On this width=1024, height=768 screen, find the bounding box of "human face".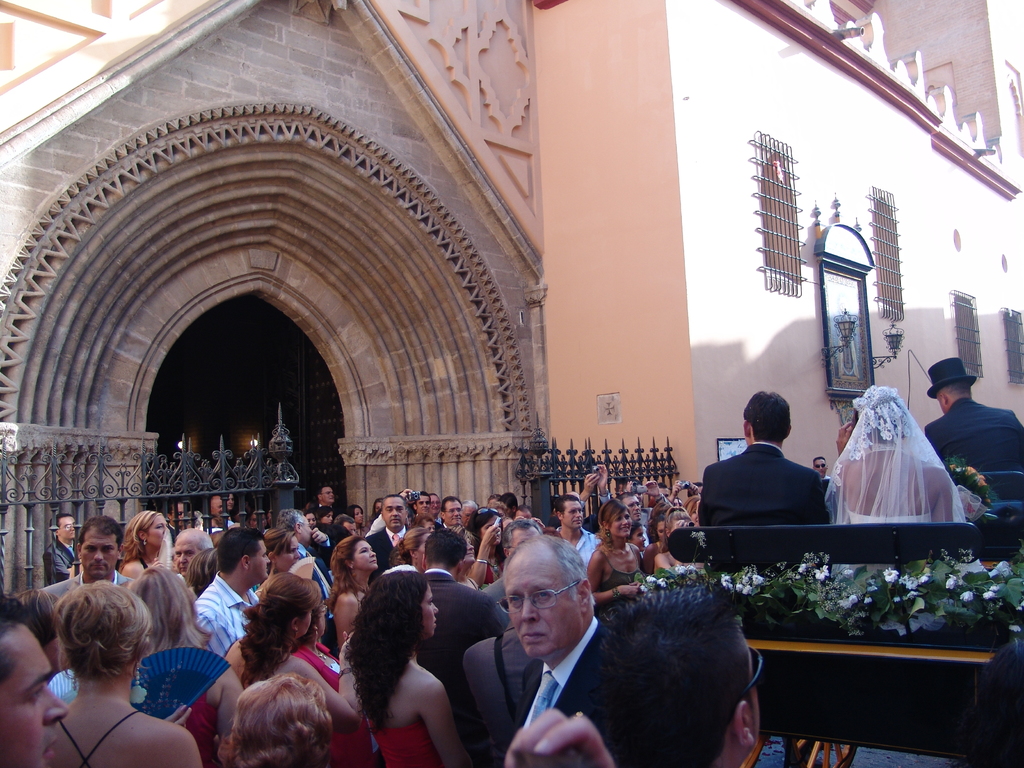
Bounding box: l=621, t=494, r=640, b=521.
